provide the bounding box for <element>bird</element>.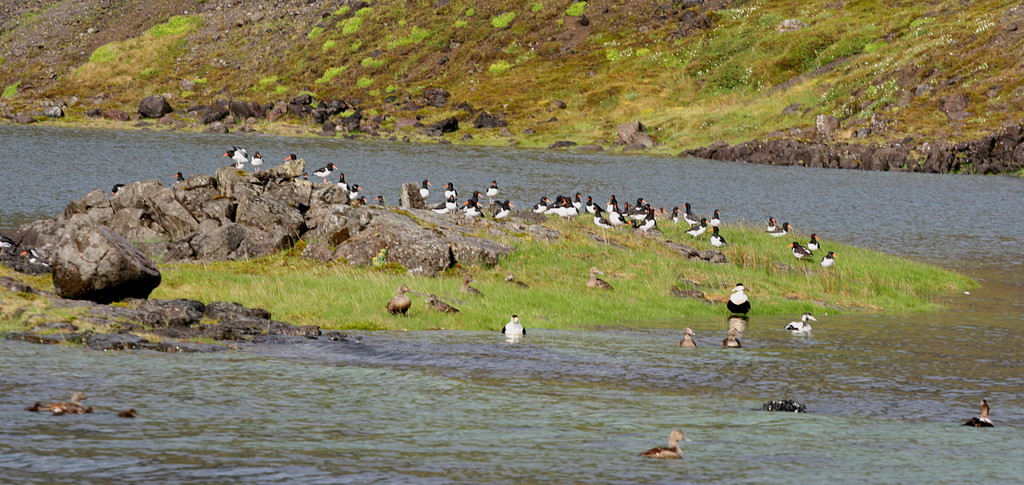
box=[785, 241, 814, 262].
